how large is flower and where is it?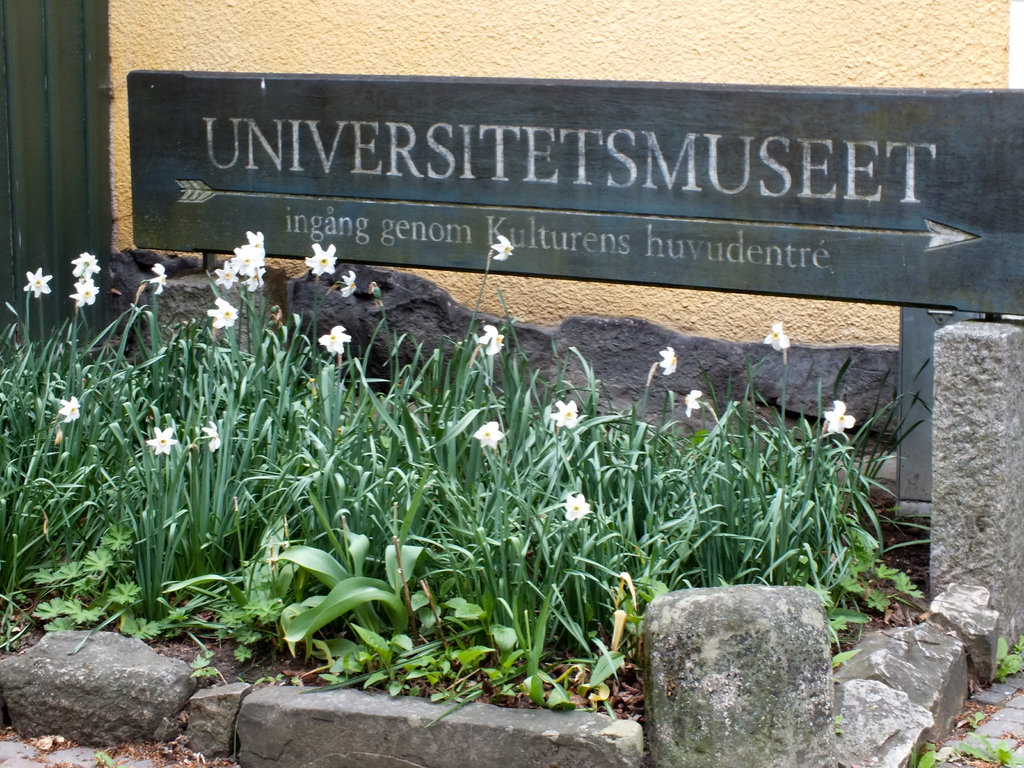
Bounding box: detection(490, 233, 515, 262).
